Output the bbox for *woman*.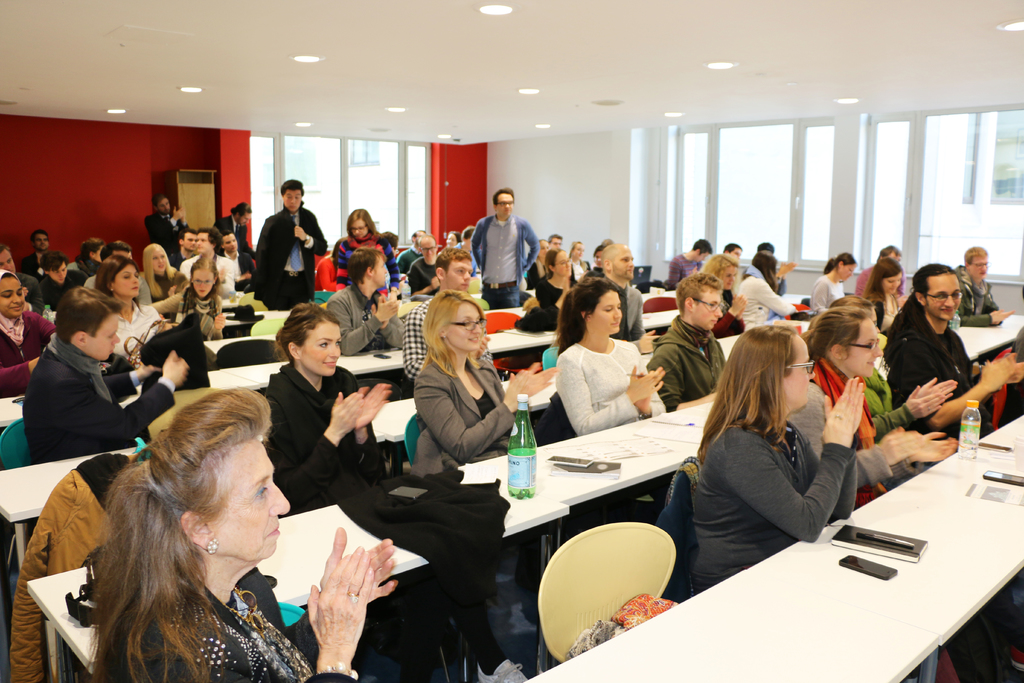
[x1=144, y1=245, x2=188, y2=299].
